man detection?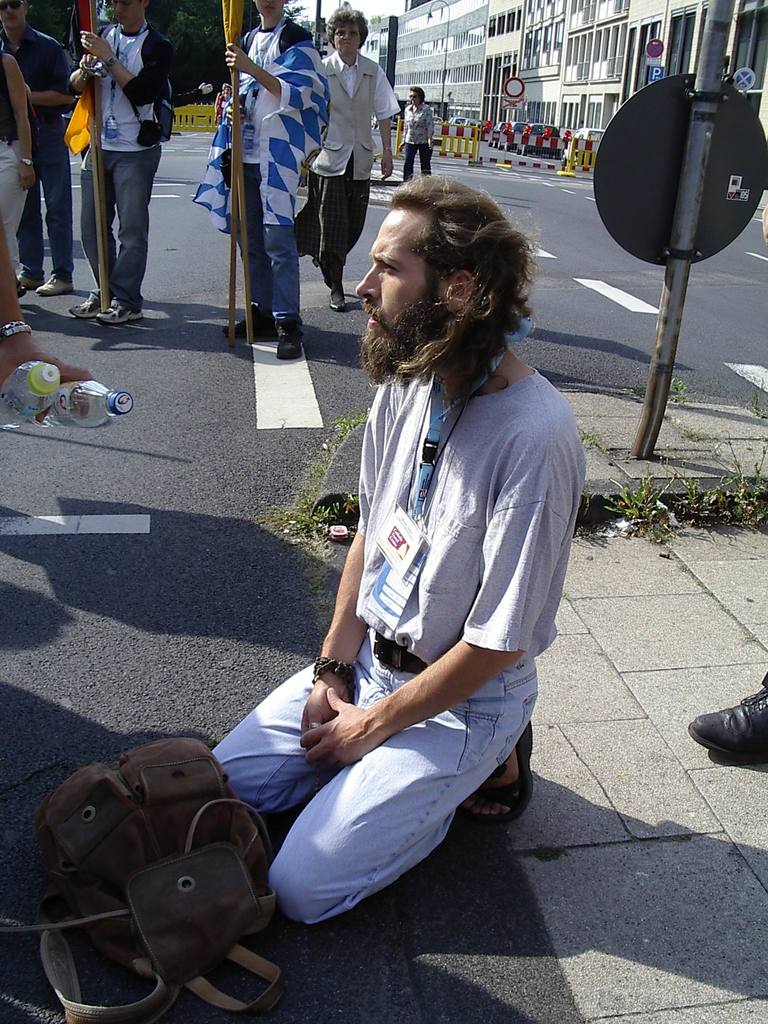
region(253, 159, 584, 958)
